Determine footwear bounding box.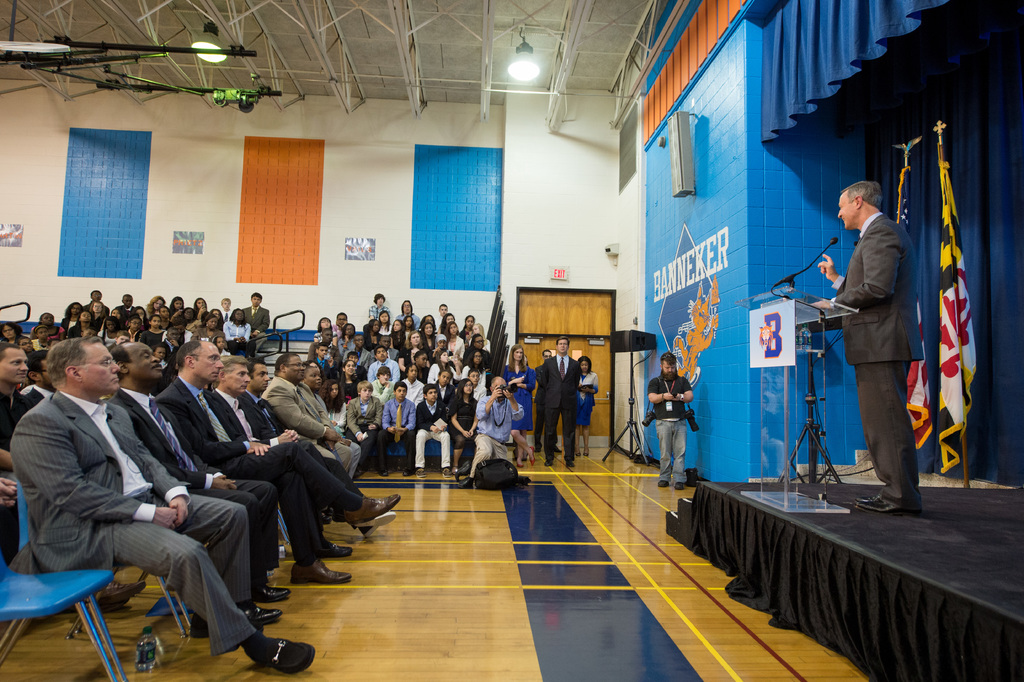
Determined: crop(245, 604, 284, 615).
